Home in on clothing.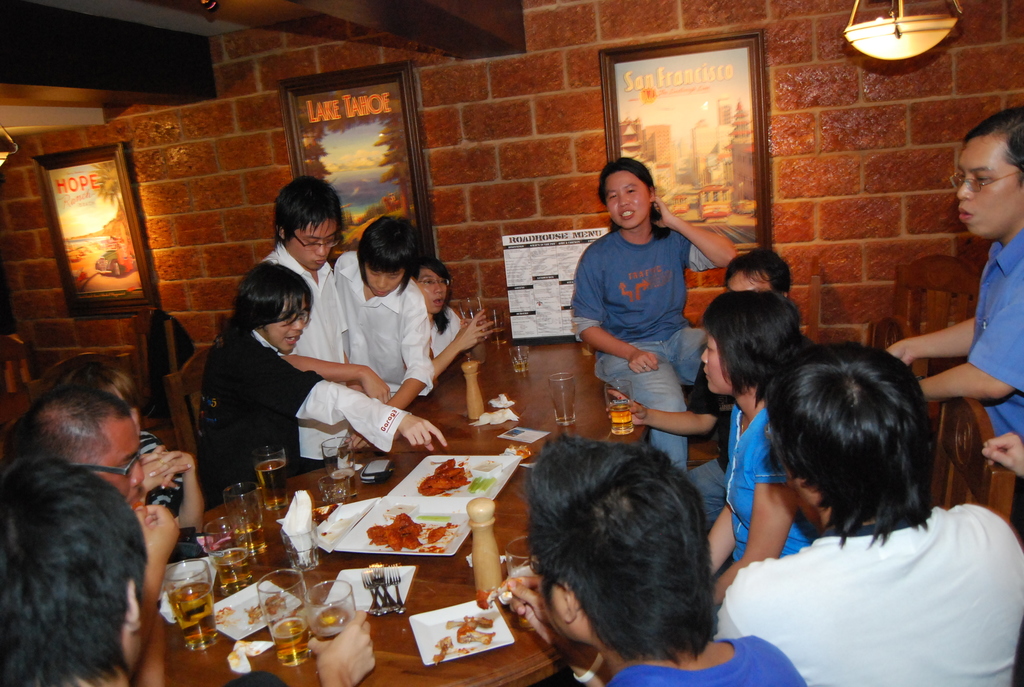
Homed in at {"x1": 433, "y1": 300, "x2": 460, "y2": 359}.
